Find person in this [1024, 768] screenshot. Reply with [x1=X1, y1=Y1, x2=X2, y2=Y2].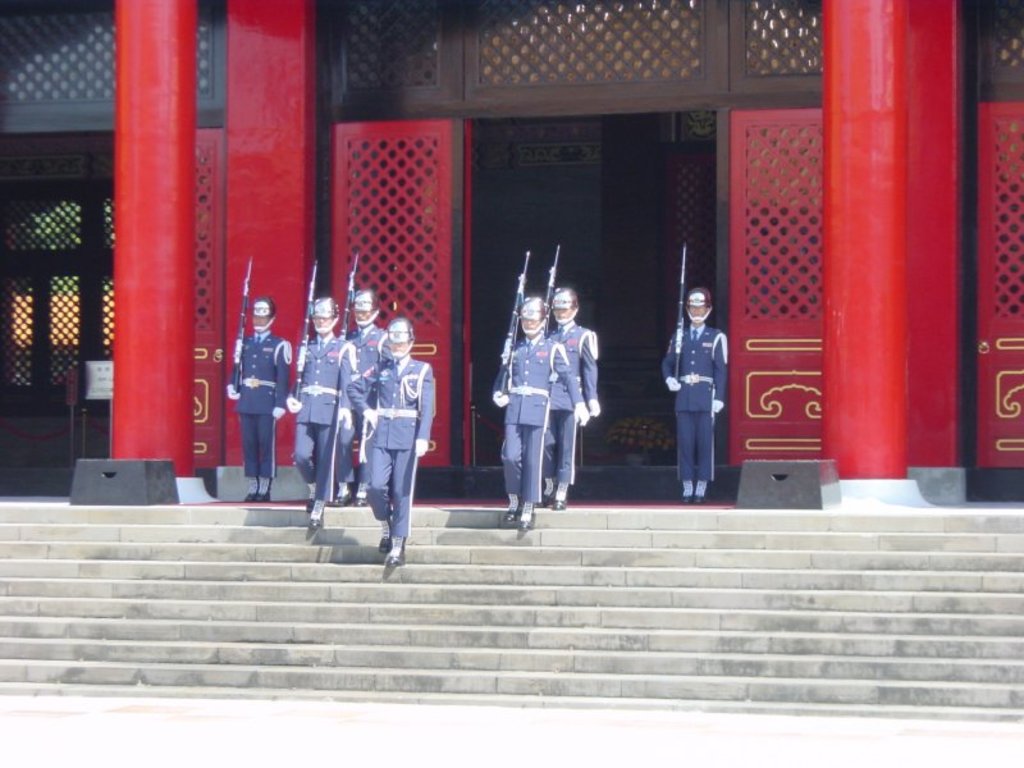
[x1=494, y1=285, x2=559, y2=534].
